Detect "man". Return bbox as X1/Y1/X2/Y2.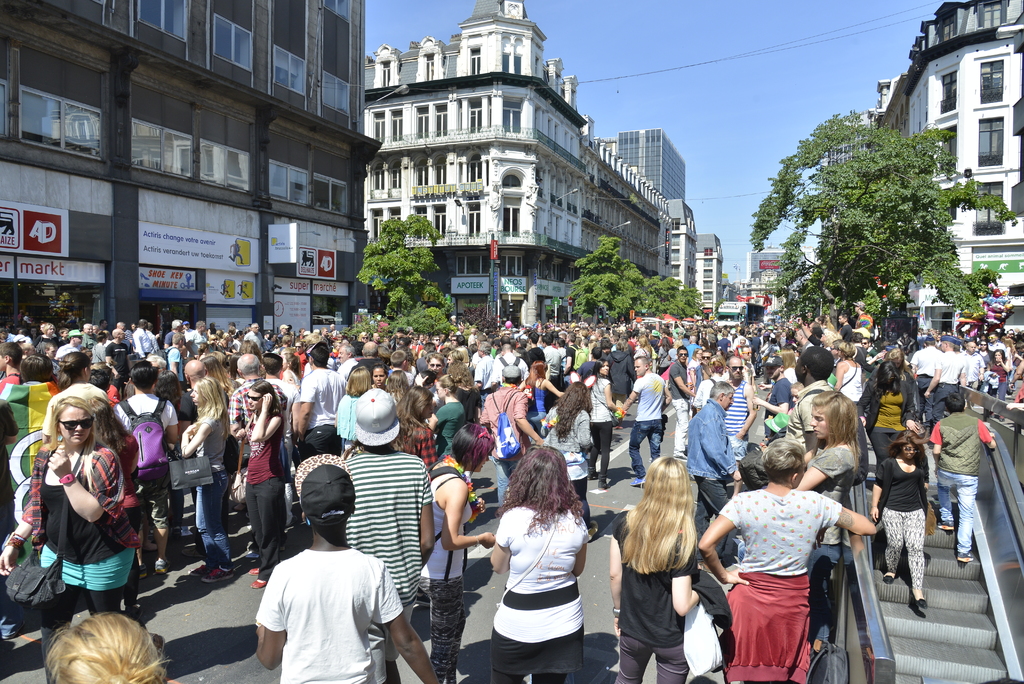
186/321/204/358.
